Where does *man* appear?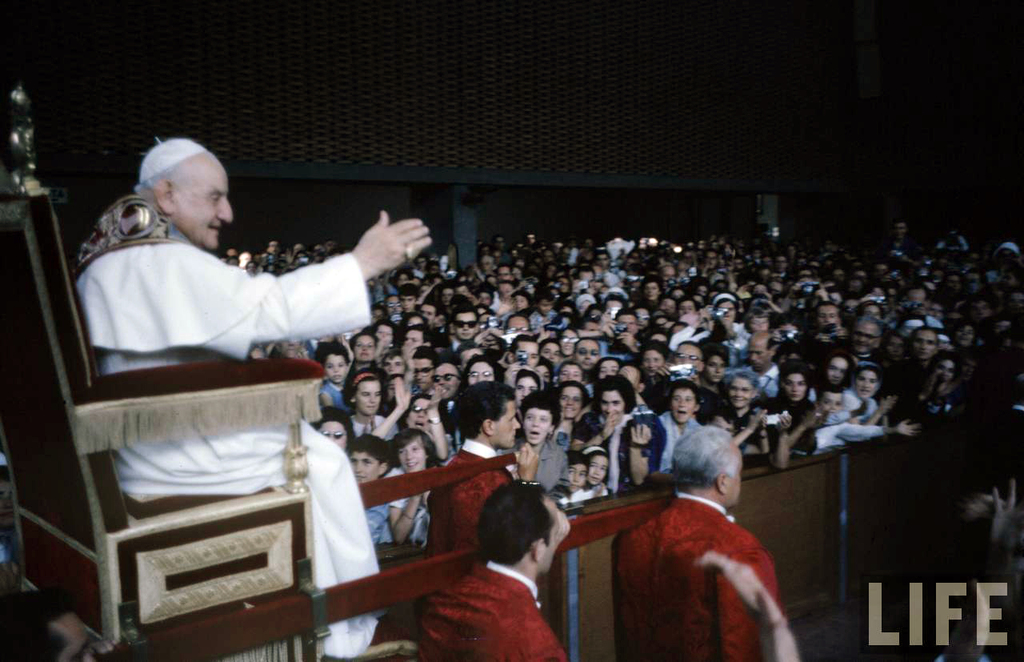
Appears at (398,282,418,315).
